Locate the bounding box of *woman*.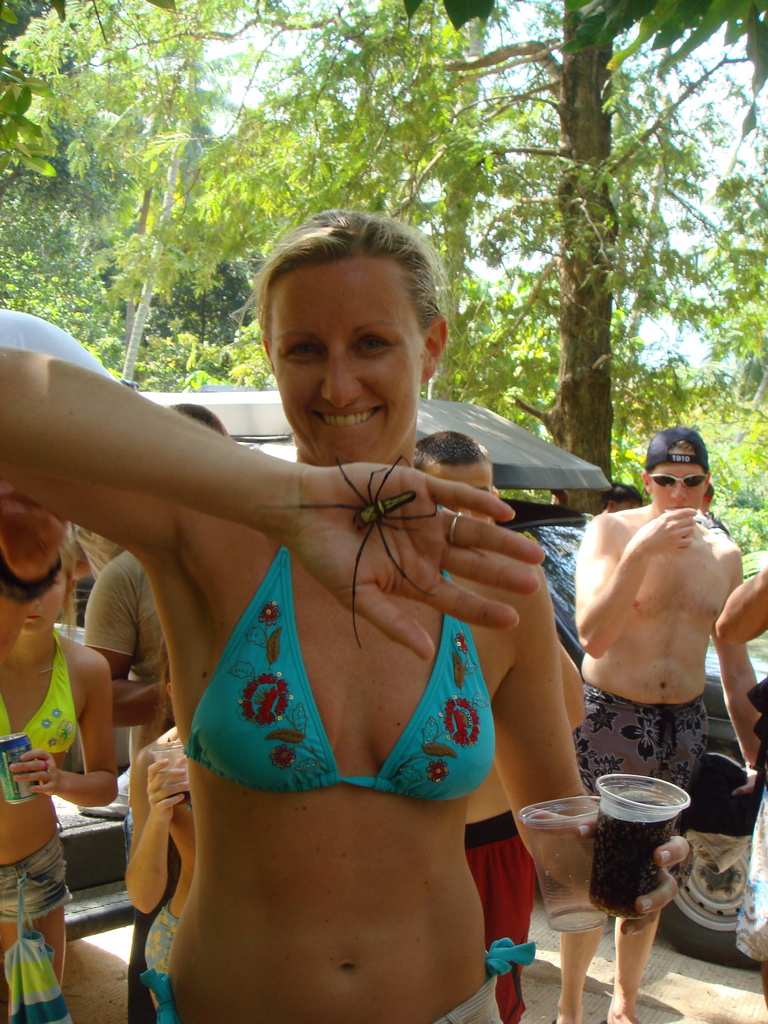
Bounding box: locate(0, 559, 124, 1022).
